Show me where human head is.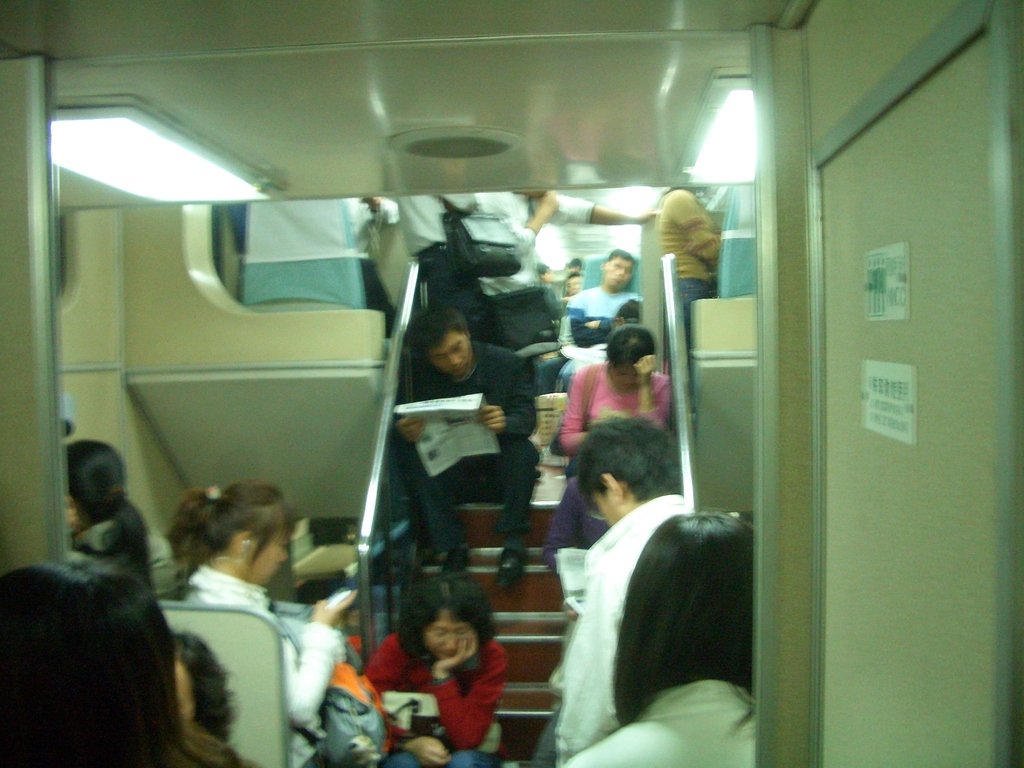
human head is at BBox(532, 261, 552, 281).
